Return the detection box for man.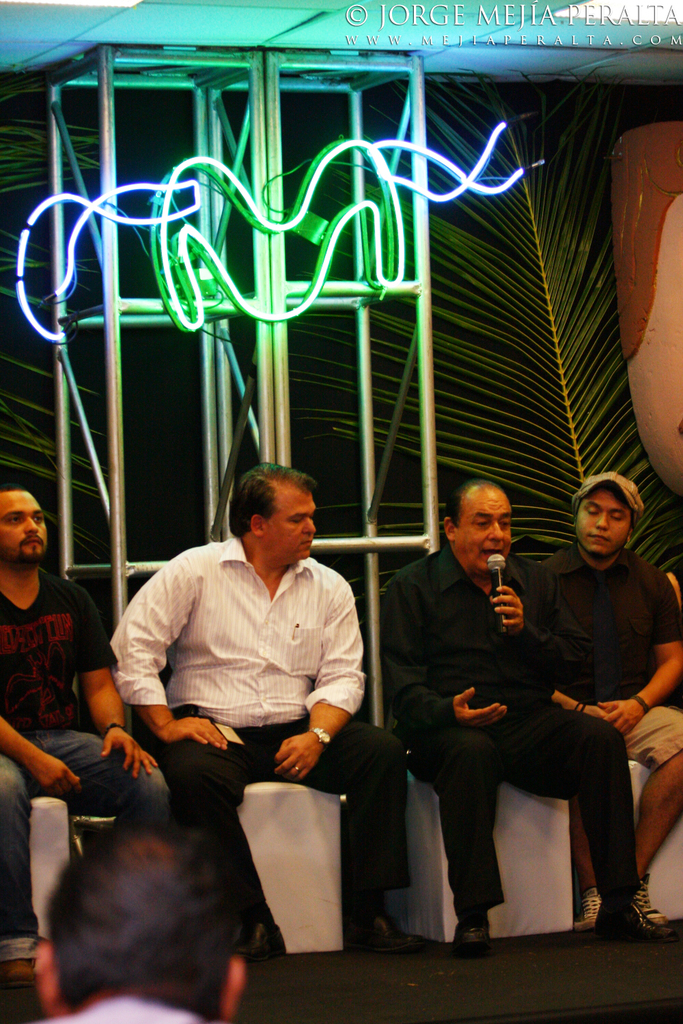
{"left": 535, "top": 466, "right": 682, "bottom": 937}.
